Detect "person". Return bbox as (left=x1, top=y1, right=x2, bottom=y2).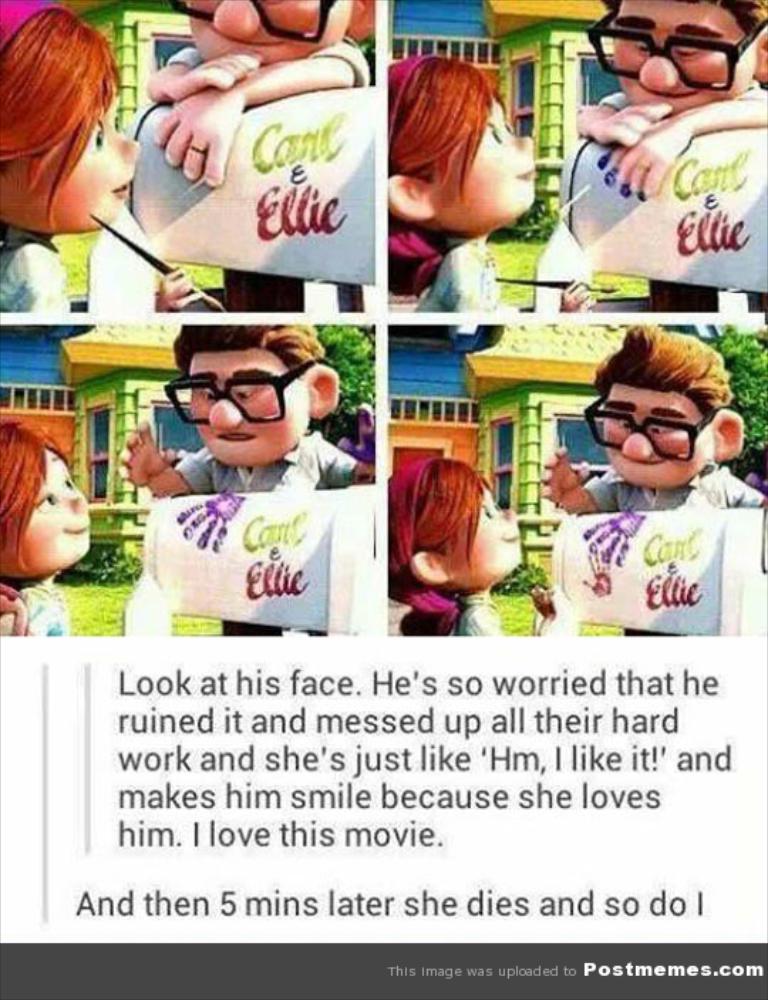
(left=383, top=459, right=523, bottom=643).
